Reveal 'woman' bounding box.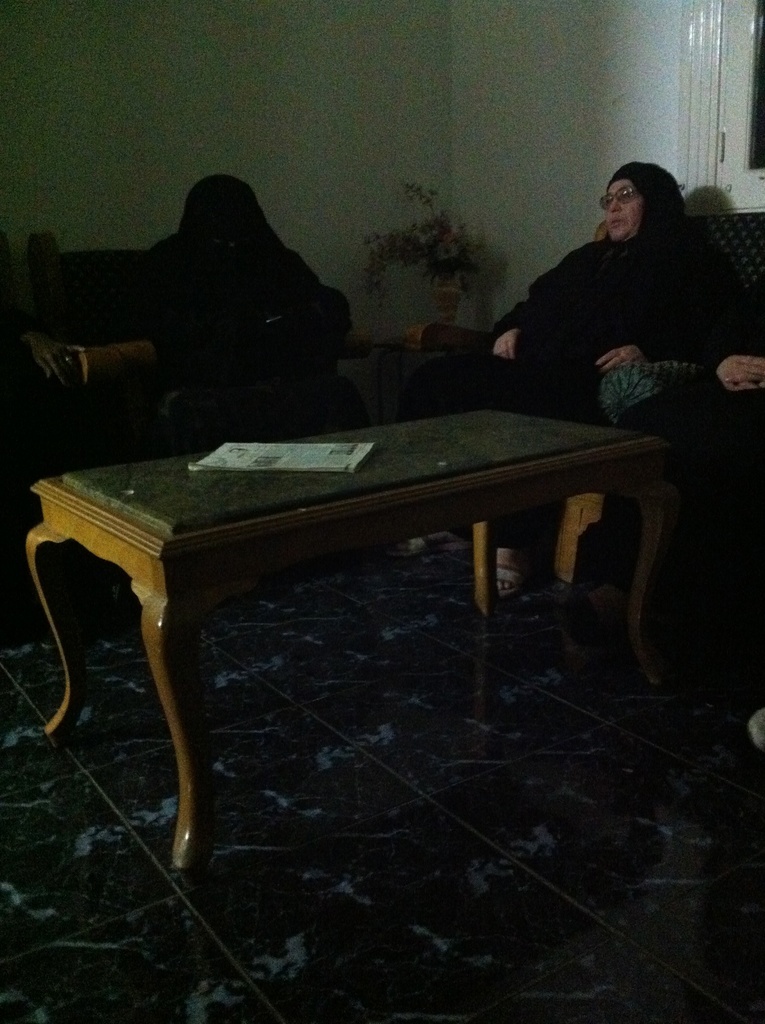
Revealed: x1=137, y1=184, x2=366, y2=443.
